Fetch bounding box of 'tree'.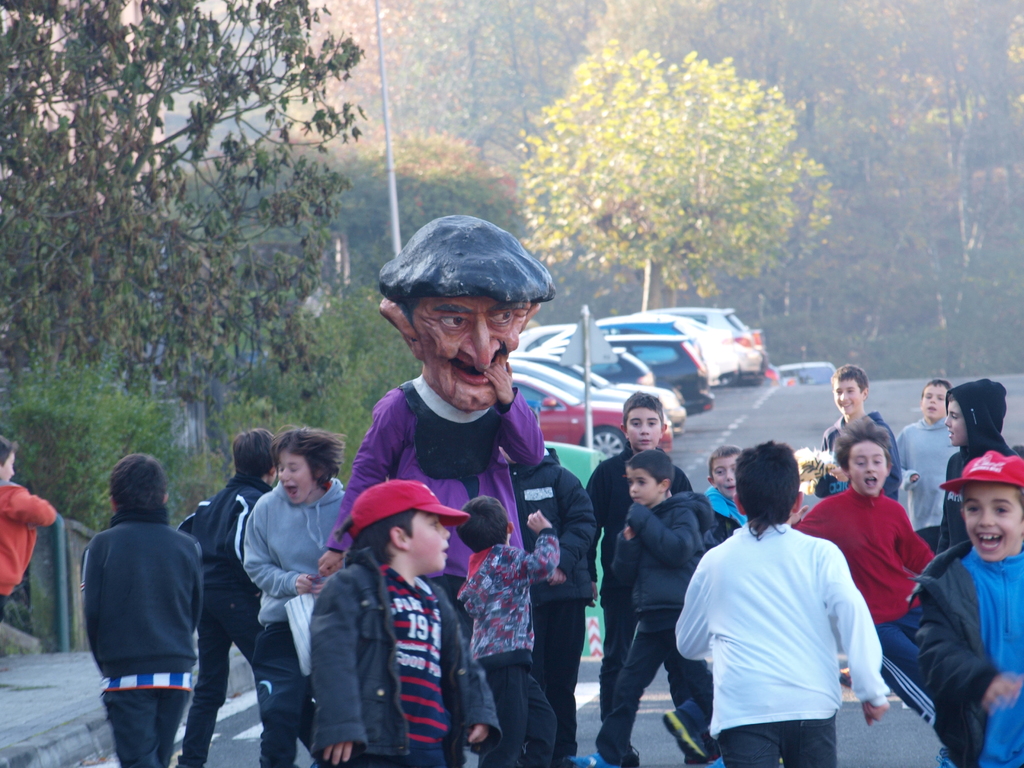
Bbox: {"left": 514, "top": 24, "right": 834, "bottom": 316}.
